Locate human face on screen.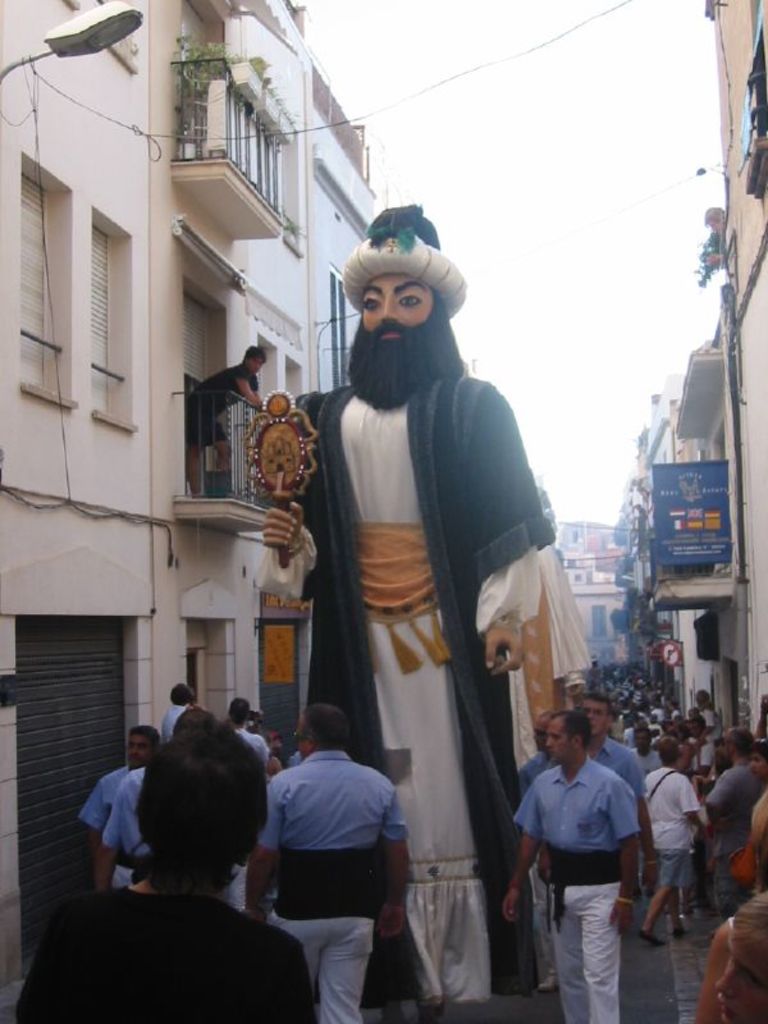
On screen at [246, 356, 261, 375].
